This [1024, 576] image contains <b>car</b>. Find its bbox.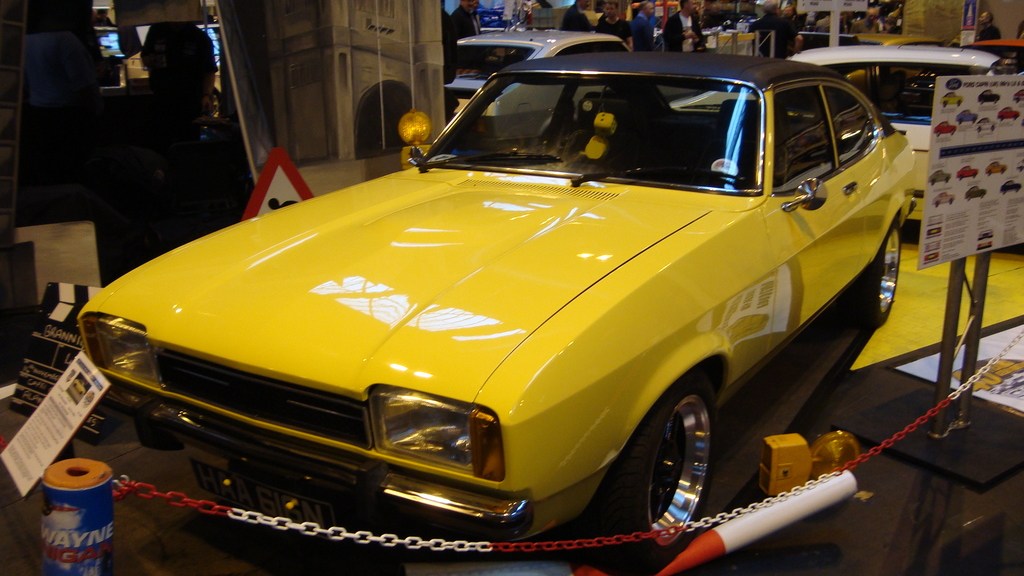
bbox=[973, 115, 995, 130].
